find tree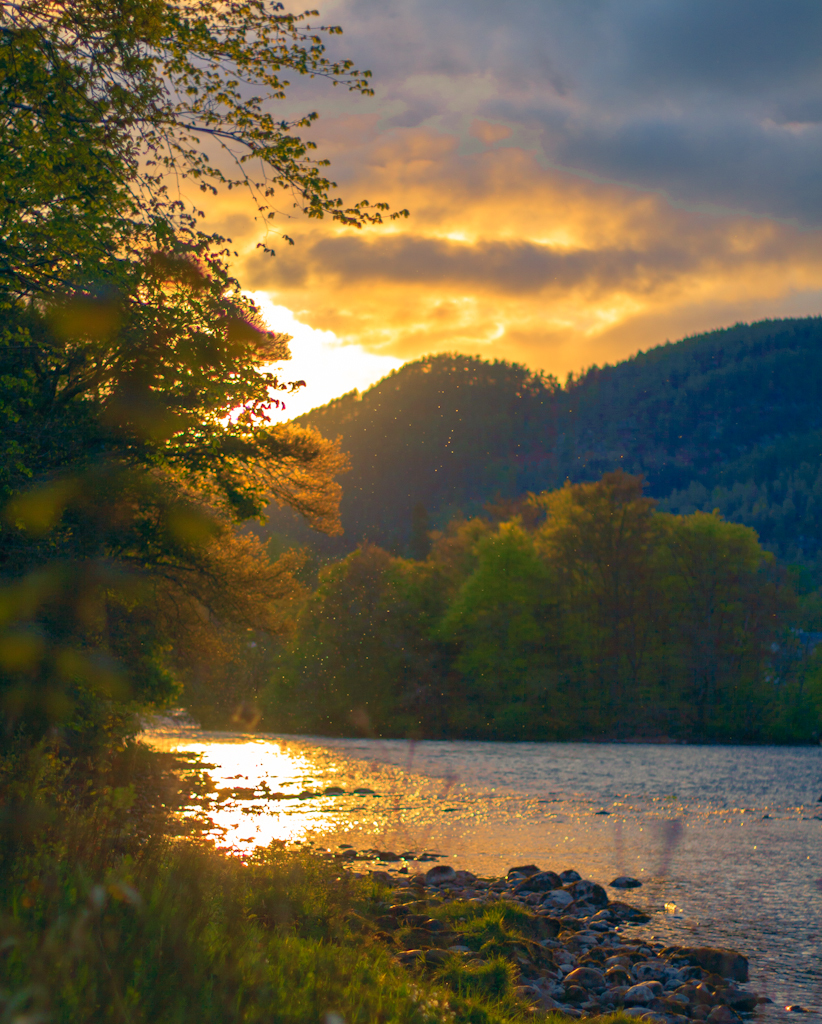
63:314:343:685
